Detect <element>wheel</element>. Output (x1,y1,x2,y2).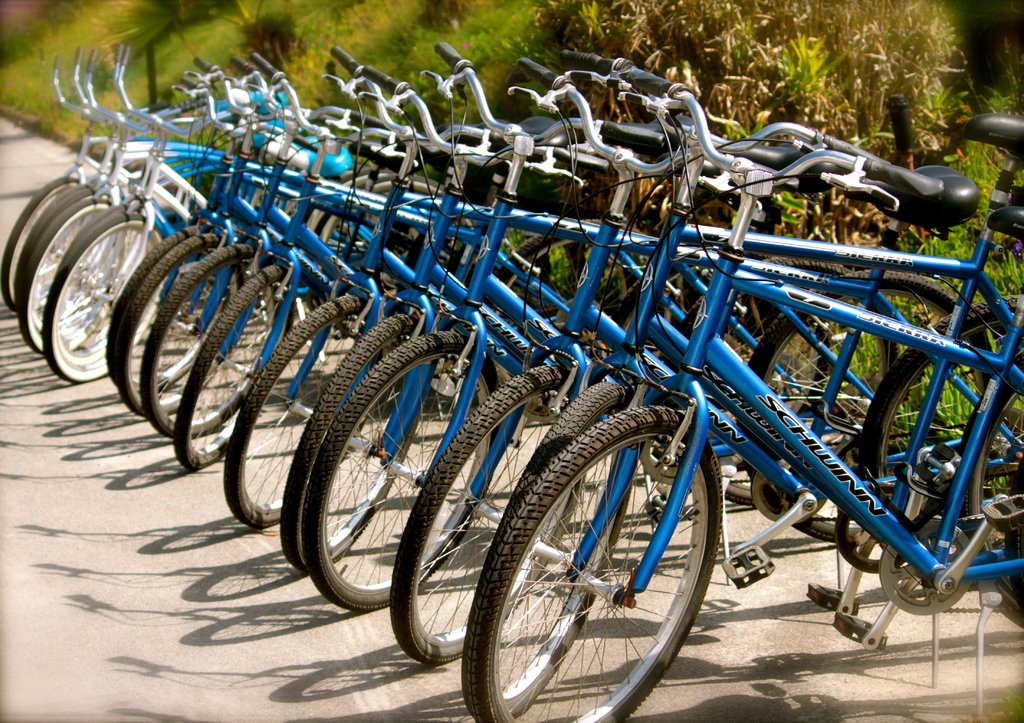
(743,267,1002,547).
